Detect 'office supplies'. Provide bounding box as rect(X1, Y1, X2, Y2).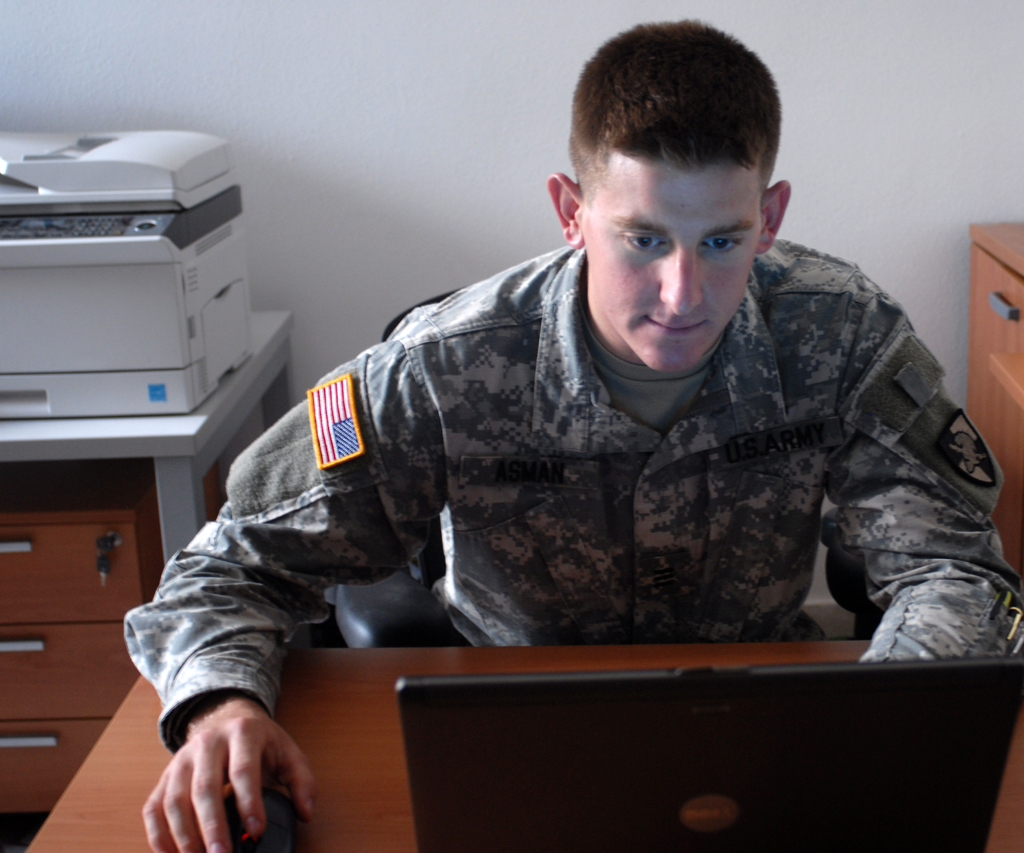
rect(3, 310, 289, 847).
